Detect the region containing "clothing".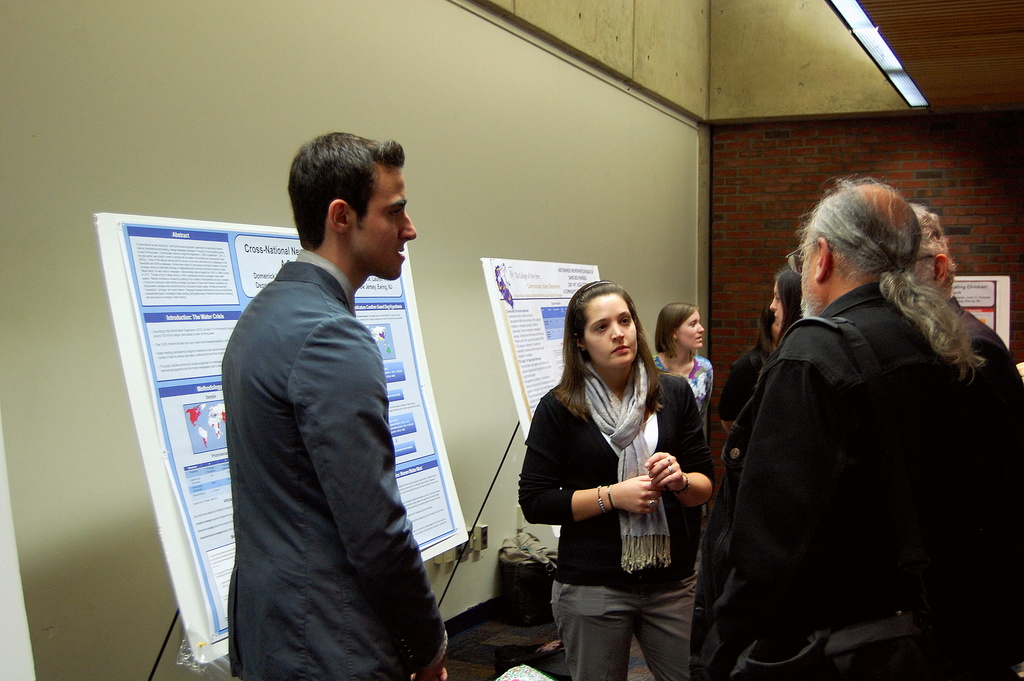
detection(517, 360, 714, 680).
